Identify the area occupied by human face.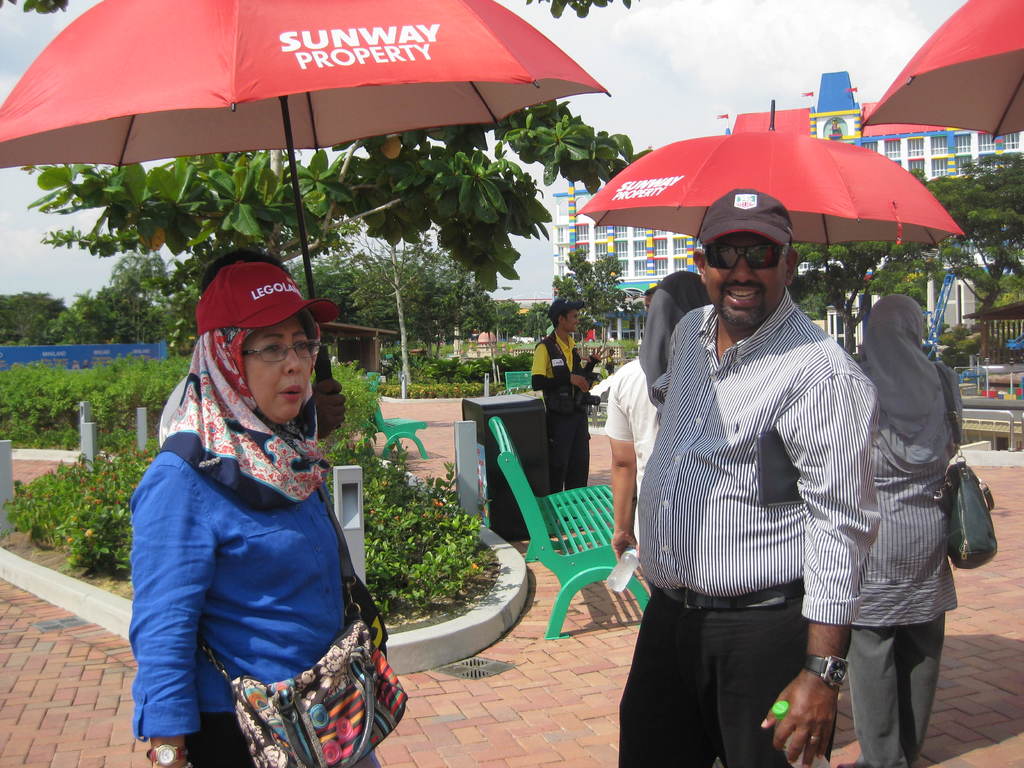
Area: x1=243 y1=320 x2=312 y2=422.
